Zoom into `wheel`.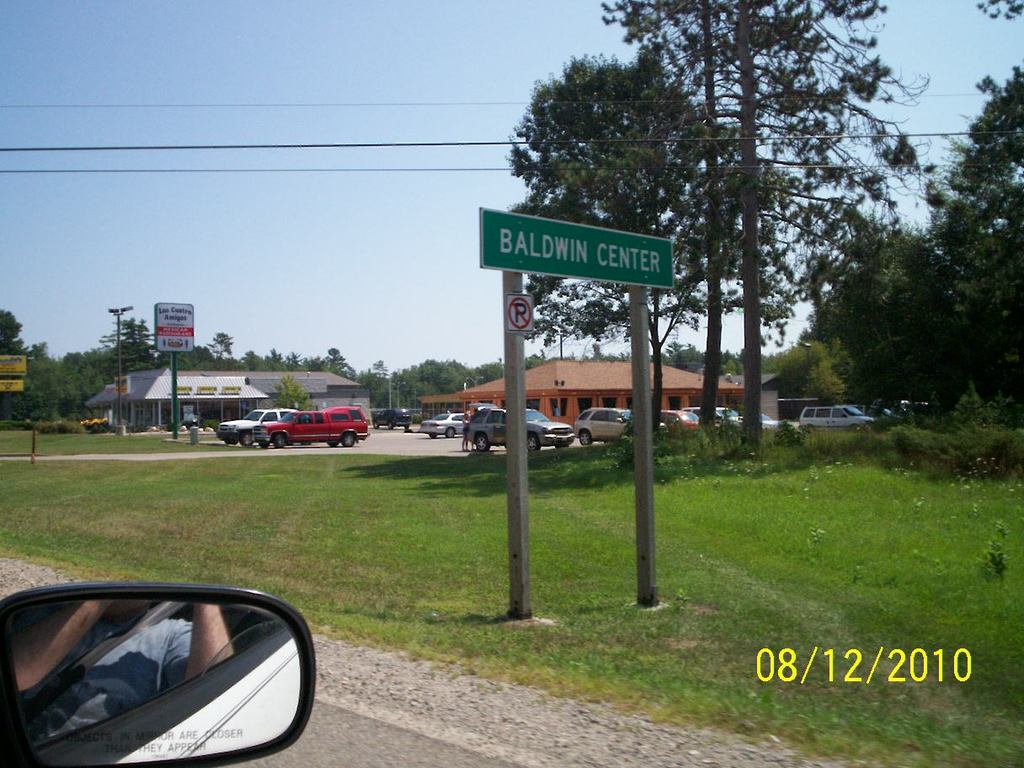
Zoom target: select_region(258, 437, 269, 448).
